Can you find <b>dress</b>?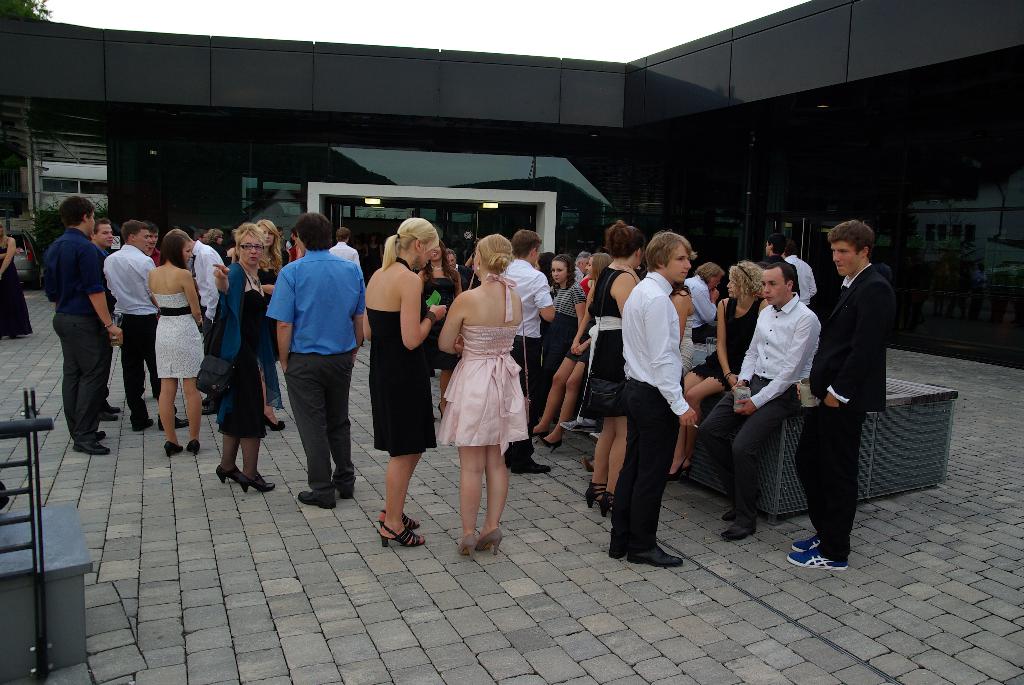
Yes, bounding box: 366:255:435:457.
